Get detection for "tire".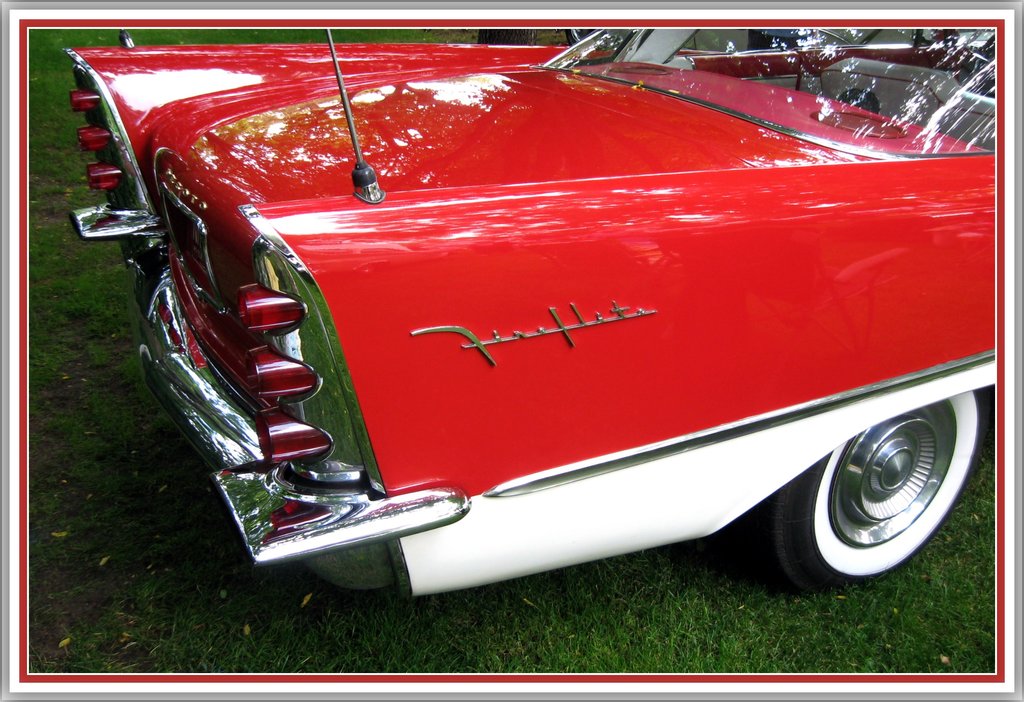
Detection: [x1=762, y1=389, x2=989, y2=596].
